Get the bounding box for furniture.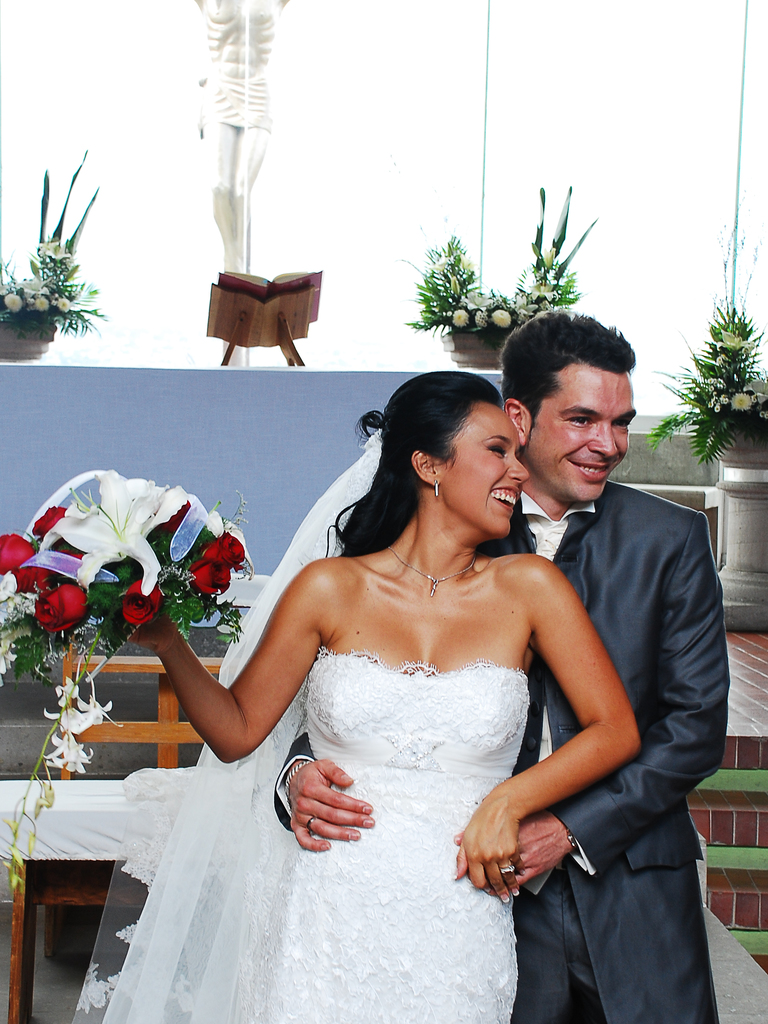
bbox(0, 780, 246, 1023).
